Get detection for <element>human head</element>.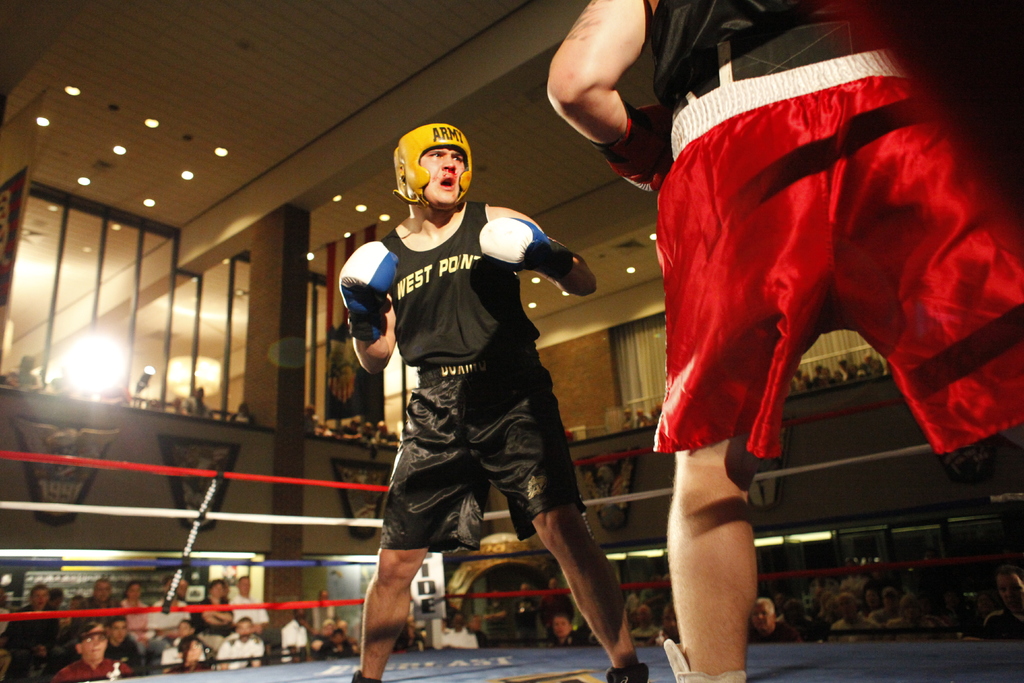
Detection: (x1=124, y1=582, x2=141, y2=604).
